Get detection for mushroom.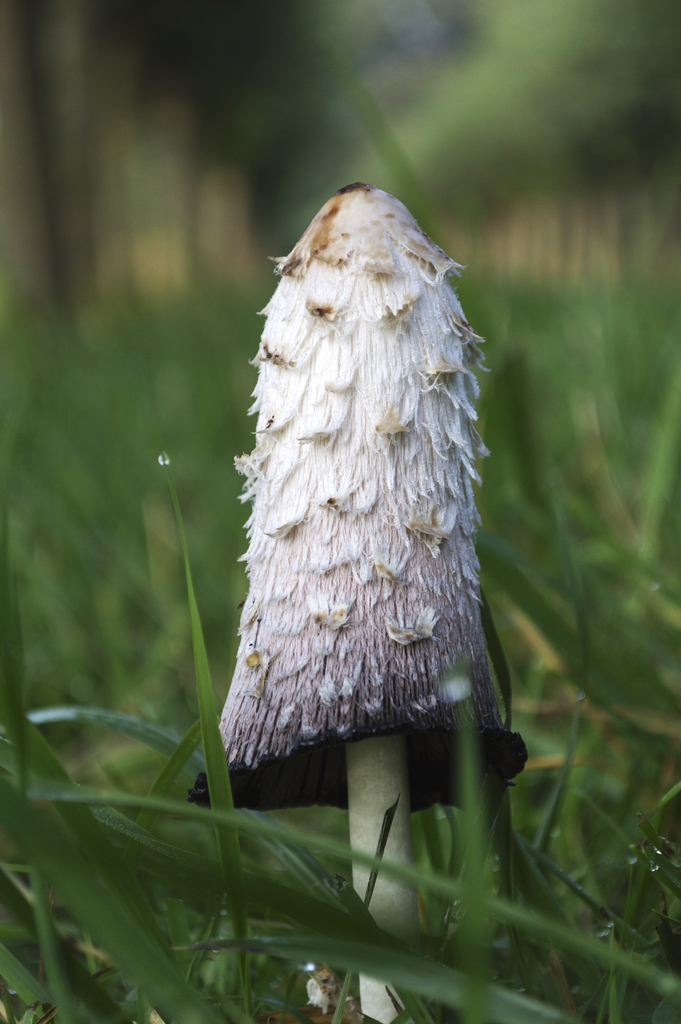
Detection: [x1=198, y1=190, x2=511, y2=1023].
